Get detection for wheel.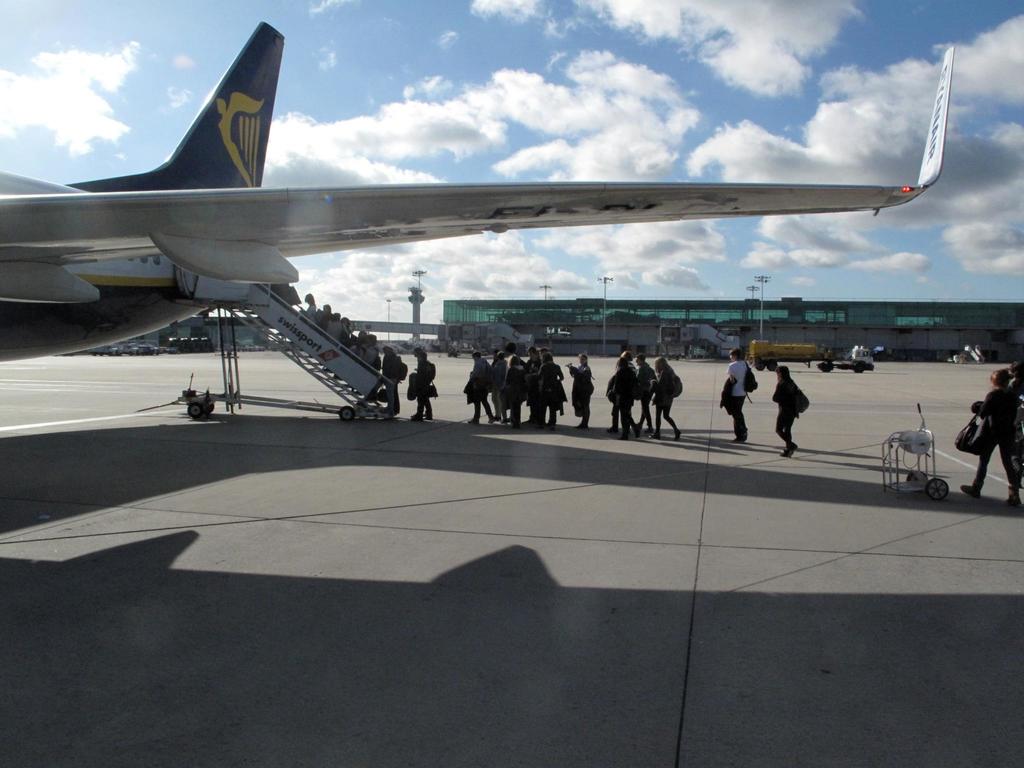
Detection: rect(756, 360, 786, 373).
